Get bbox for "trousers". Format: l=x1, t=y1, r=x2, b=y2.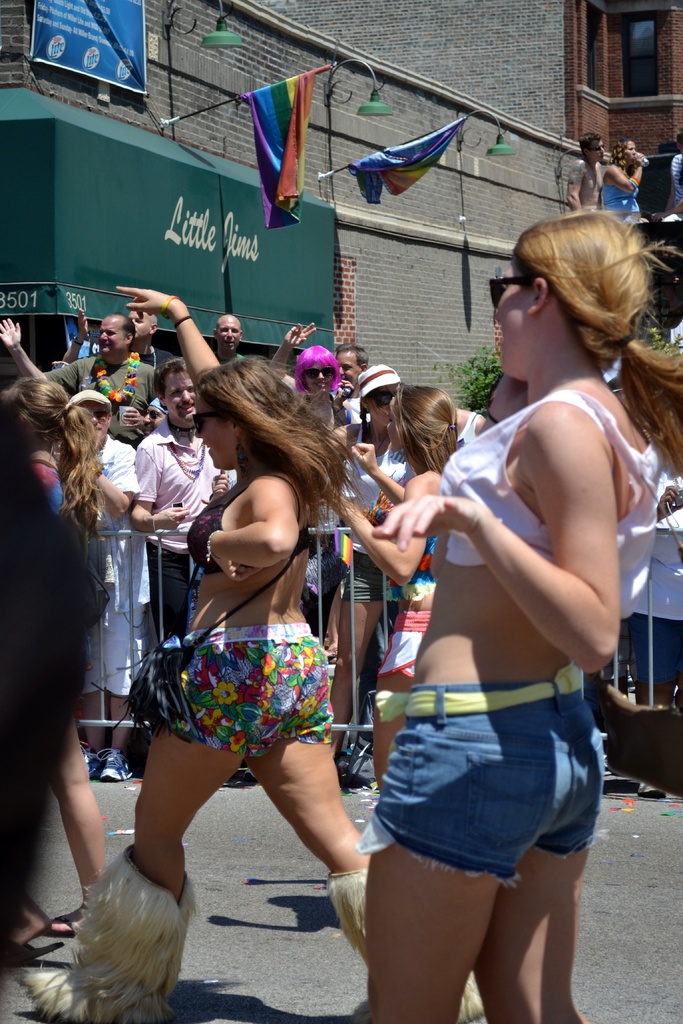
l=148, t=540, r=193, b=666.
